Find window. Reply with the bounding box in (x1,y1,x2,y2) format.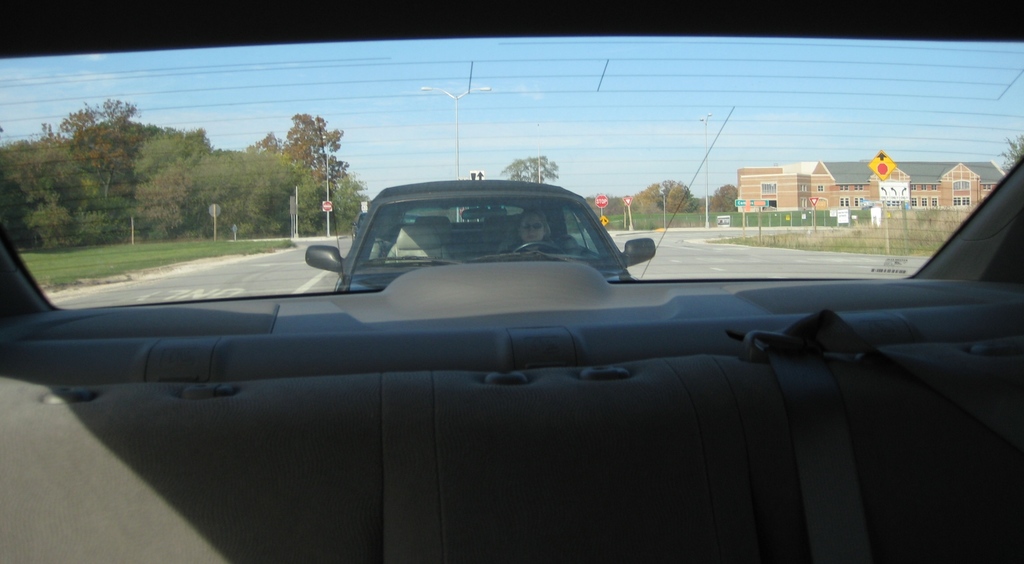
(921,194,927,208).
